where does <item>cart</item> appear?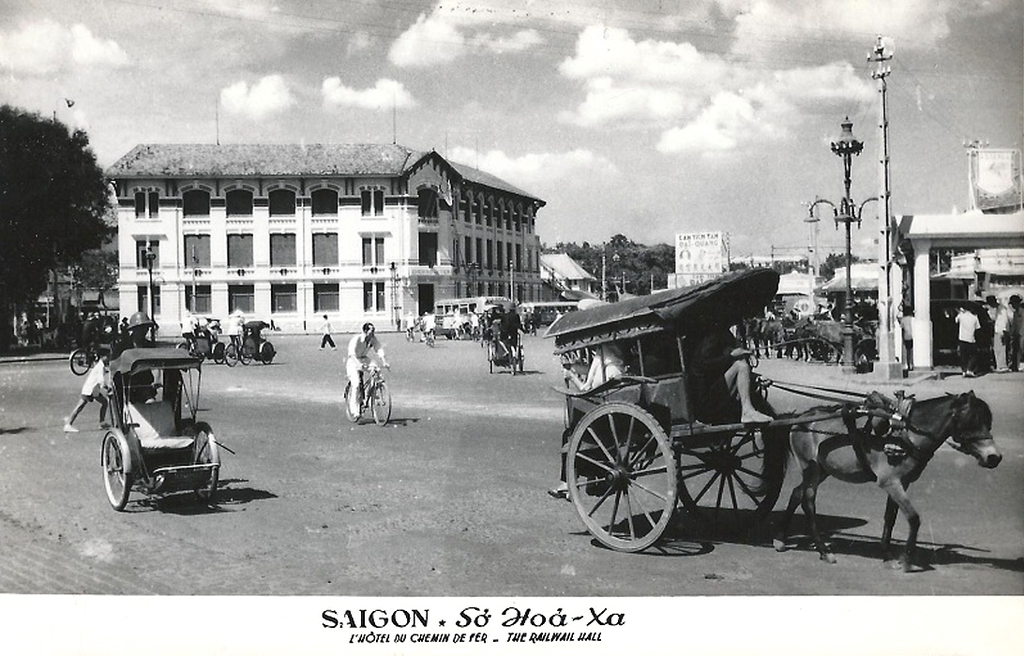
Appears at 541:265:906:553.
